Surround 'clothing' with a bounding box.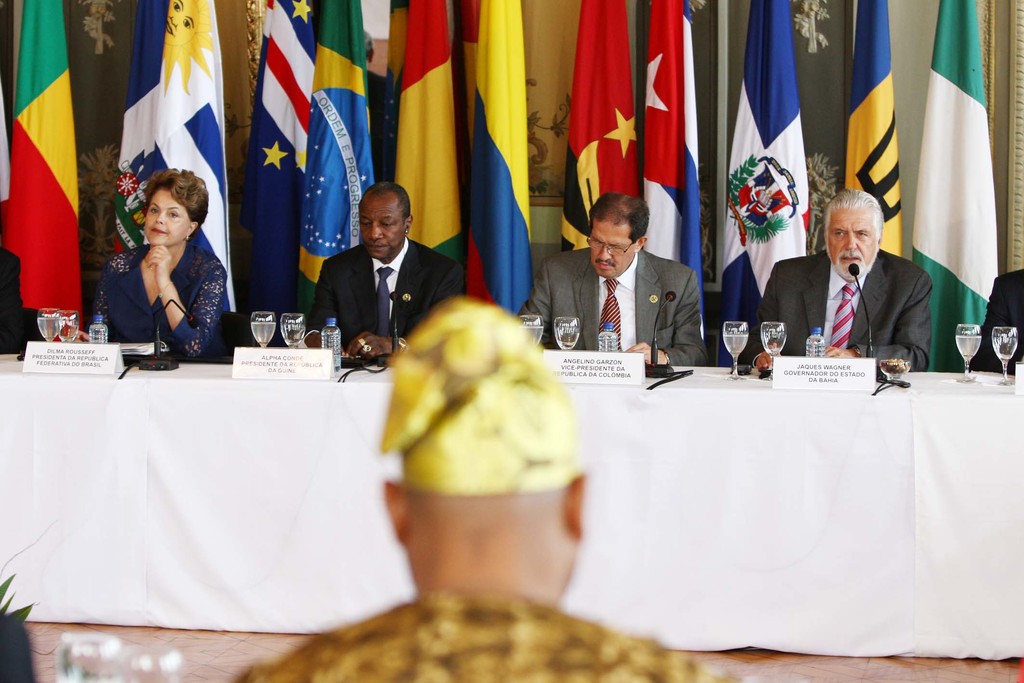
310:236:460:360.
